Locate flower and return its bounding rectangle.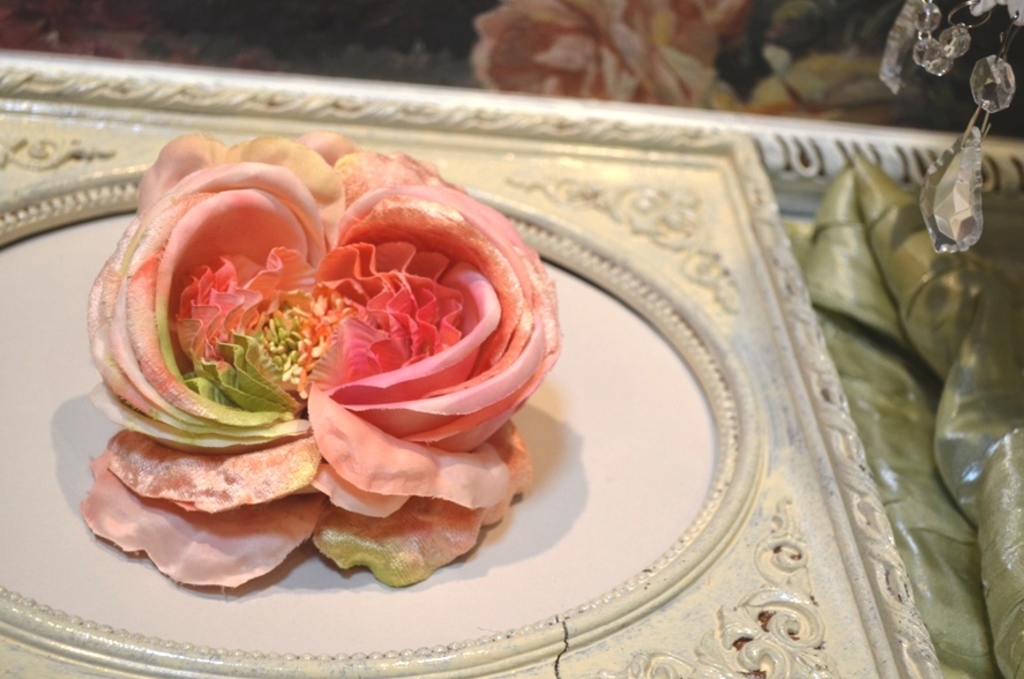
bbox=(77, 127, 563, 588).
